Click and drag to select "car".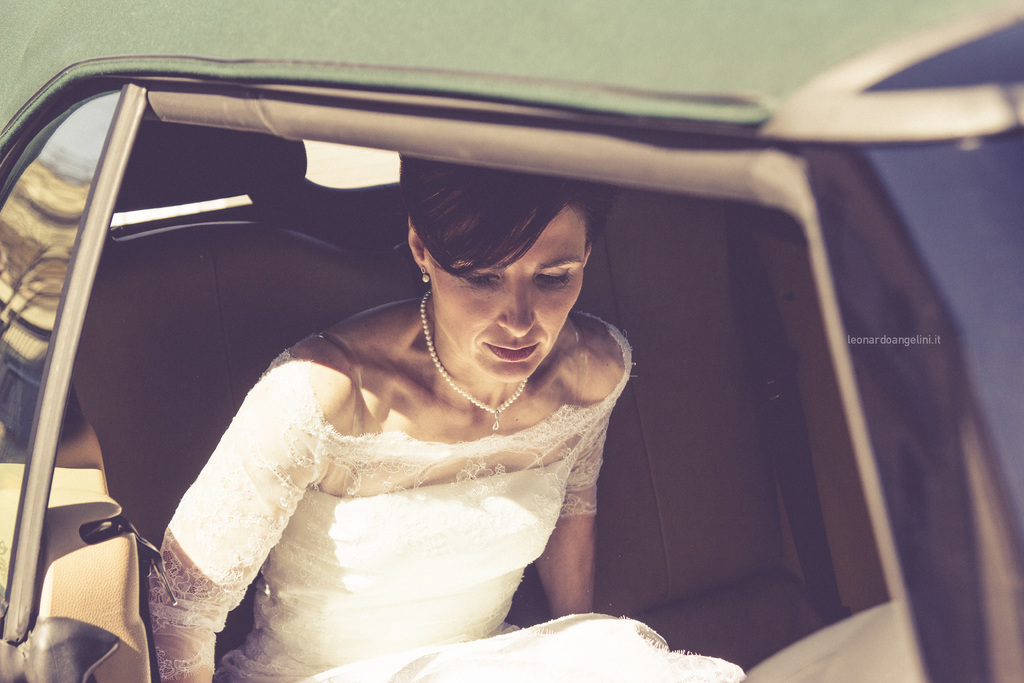
Selection: region(0, 0, 1023, 682).
